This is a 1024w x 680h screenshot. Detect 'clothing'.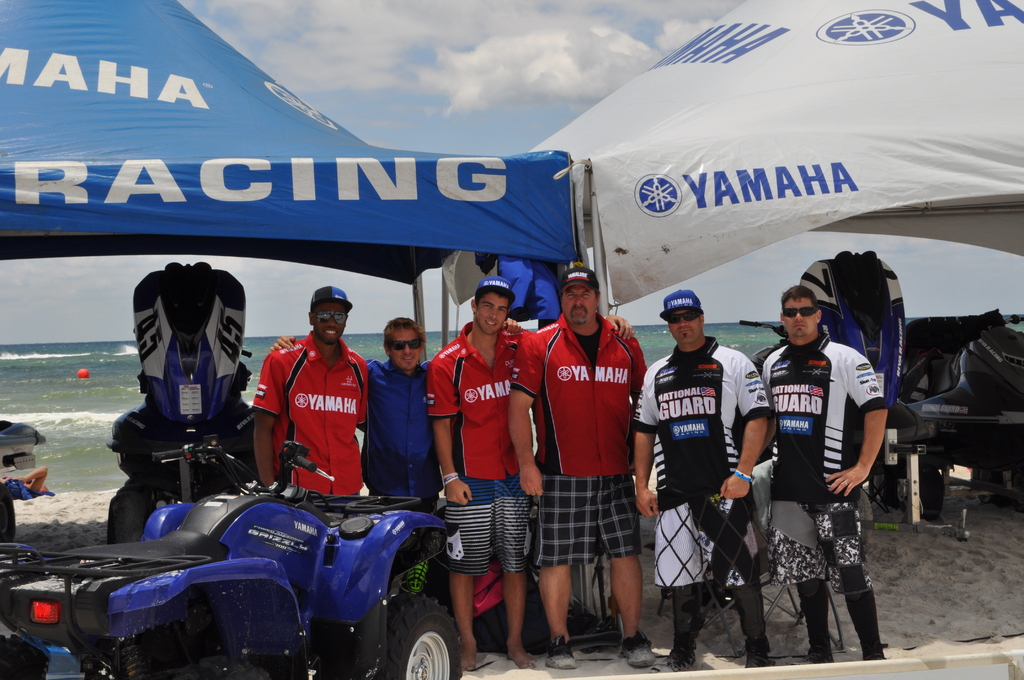
x1=625 y1=332 x2=775 y2=592.
